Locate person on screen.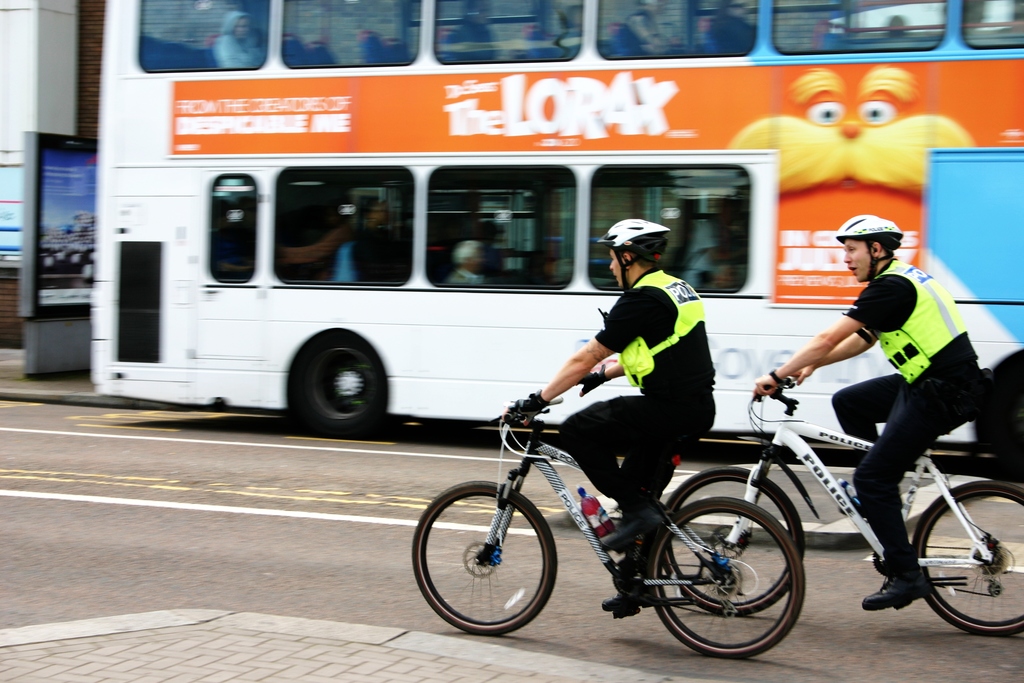
On screen at [x1=445, y1=236, x2=496, y2=289].
